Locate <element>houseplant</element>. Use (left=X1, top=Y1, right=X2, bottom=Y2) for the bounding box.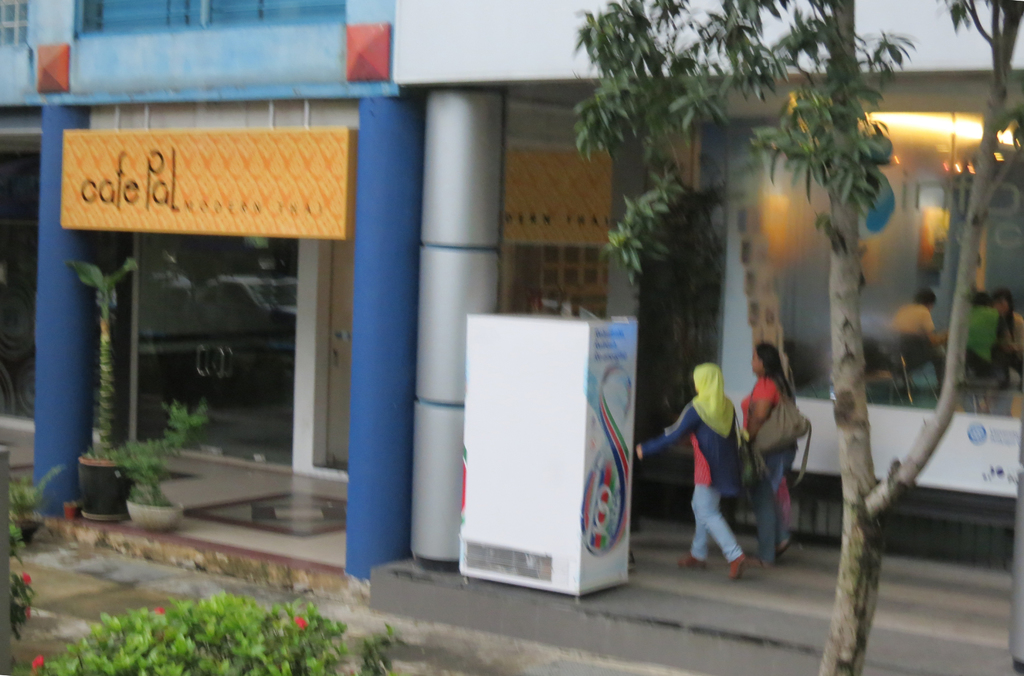
(left=73, top=252, right=136, bottom=522).
